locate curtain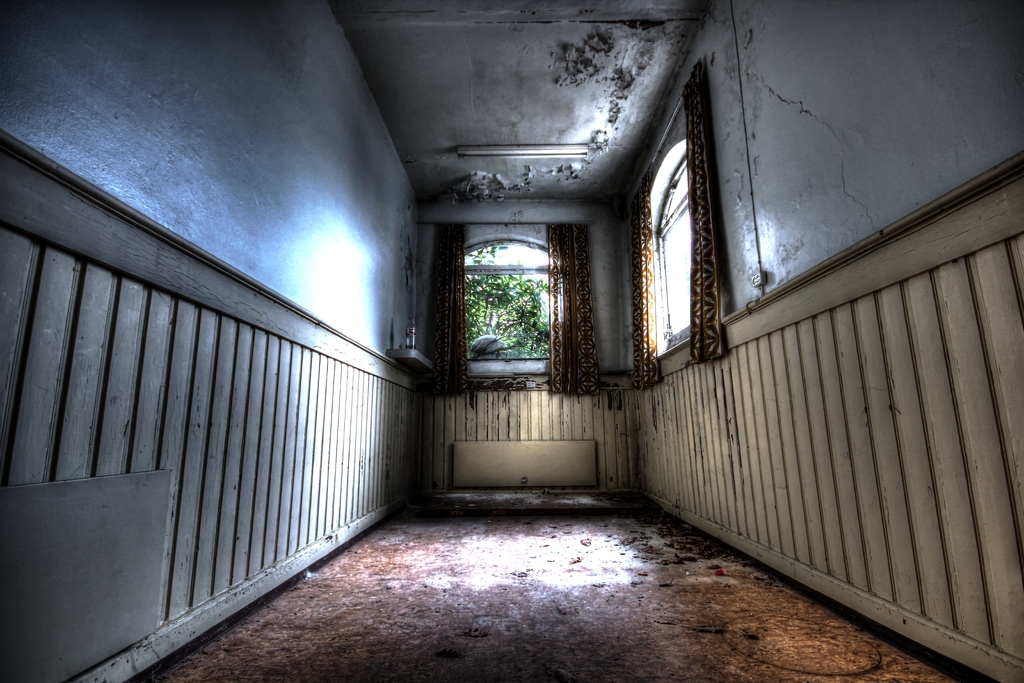
locate(634, 171, 664, 391)
